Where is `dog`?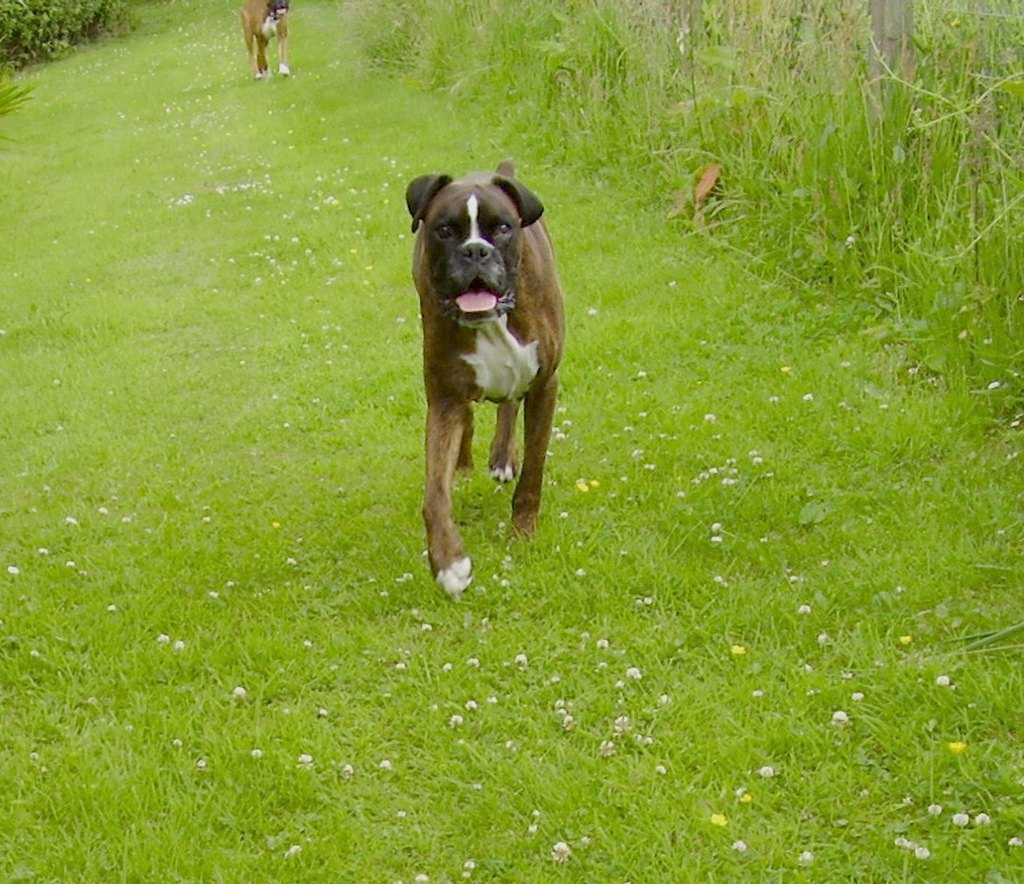
235,0,290,80.
